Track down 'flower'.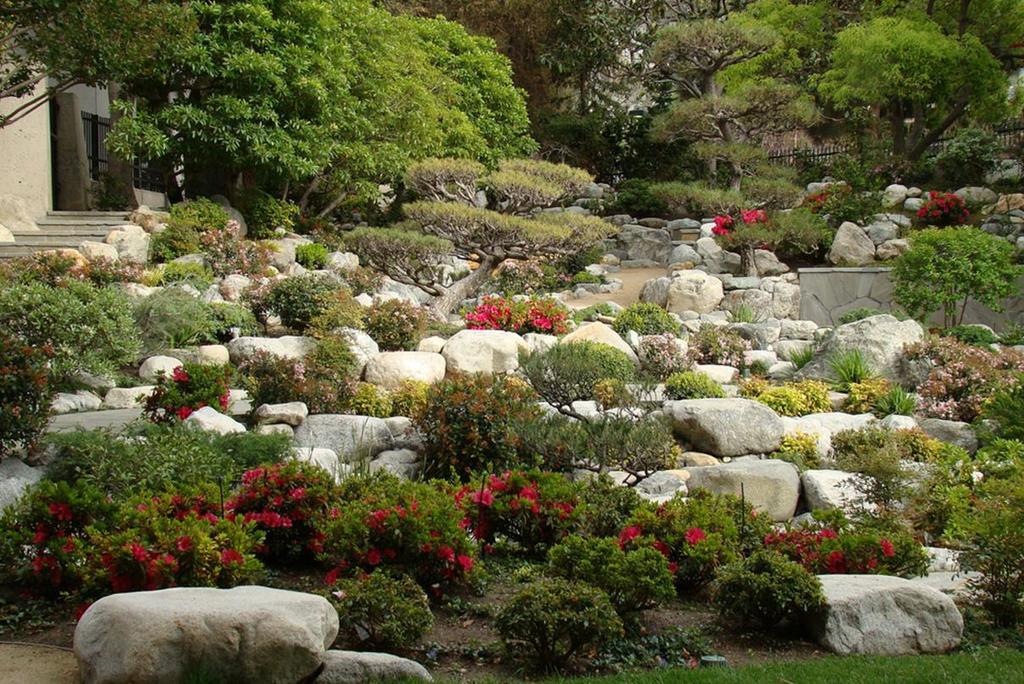
Tracked to bbox=[714, 213, 768, 237].
